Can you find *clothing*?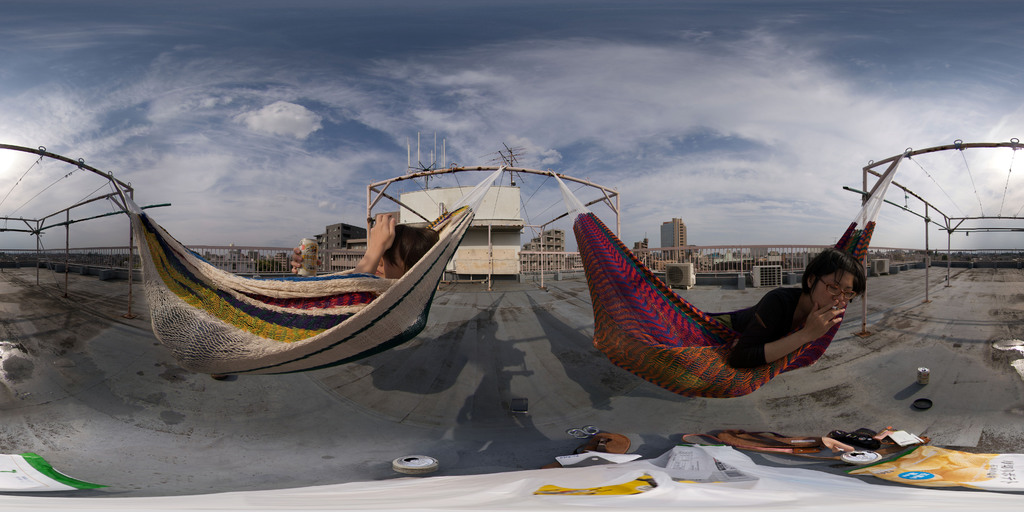
Yes, bounding box: x1=689, y1=250, x2=869, y2=385.
